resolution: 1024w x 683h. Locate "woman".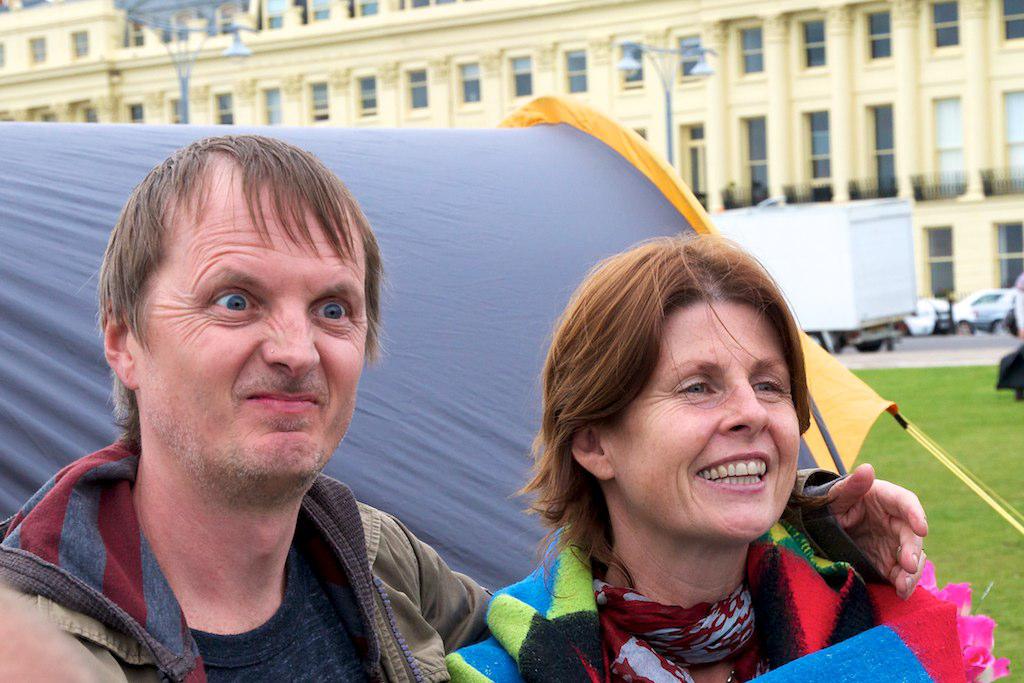
<box>454,223,904,682</box>.
